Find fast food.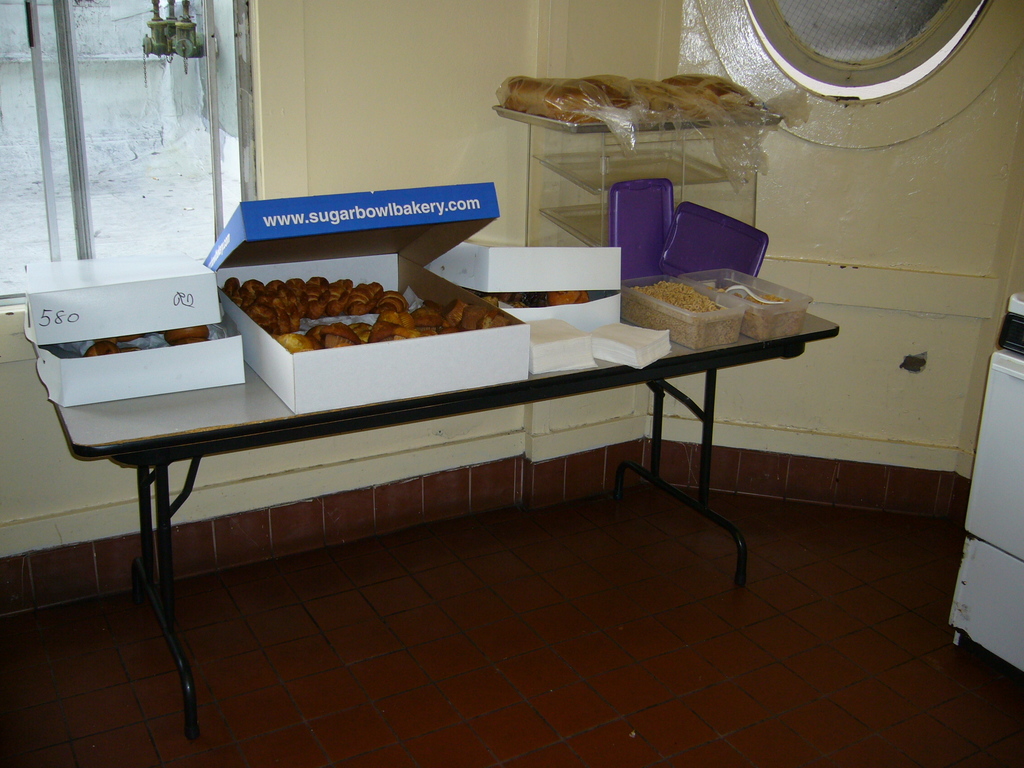
pyautogui.locateOnScreen(223, 274, 509, 363).
